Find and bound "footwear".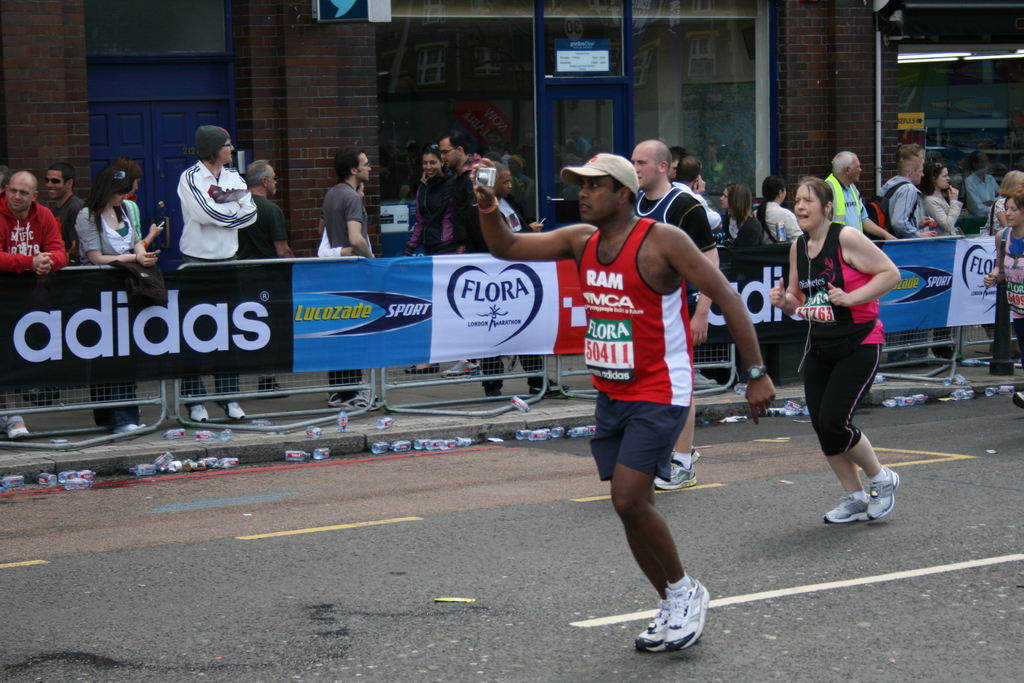
Bound: (left=340, top=393, right=381, bottom=411).
